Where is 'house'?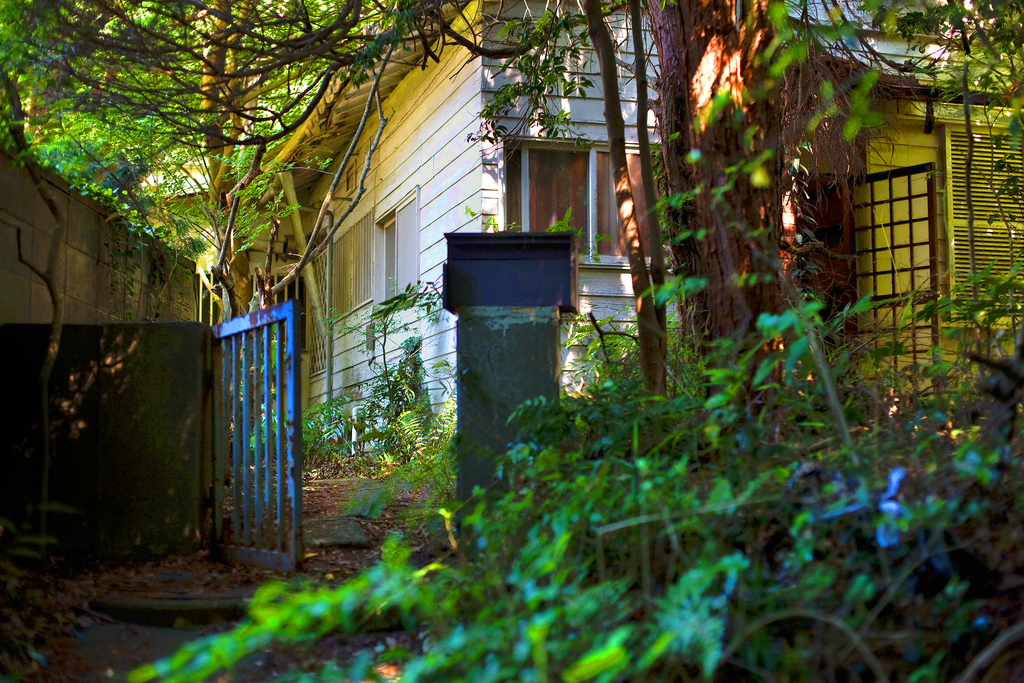
(0,137,203,327).
